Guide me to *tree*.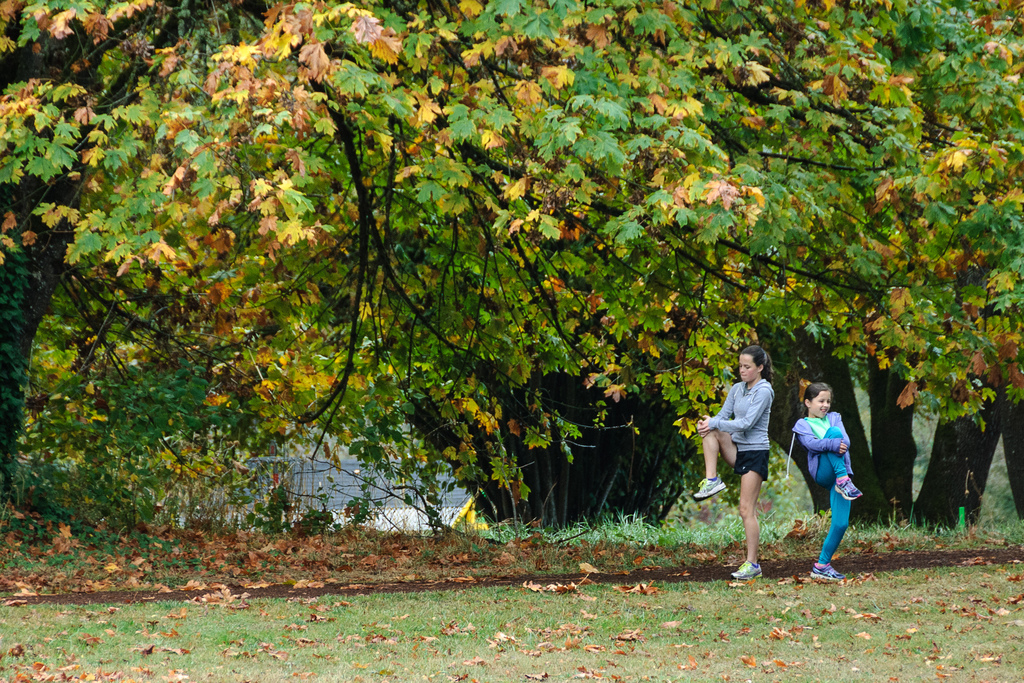
Guidance: (left=0, top=0, right=954, bottom=584).
